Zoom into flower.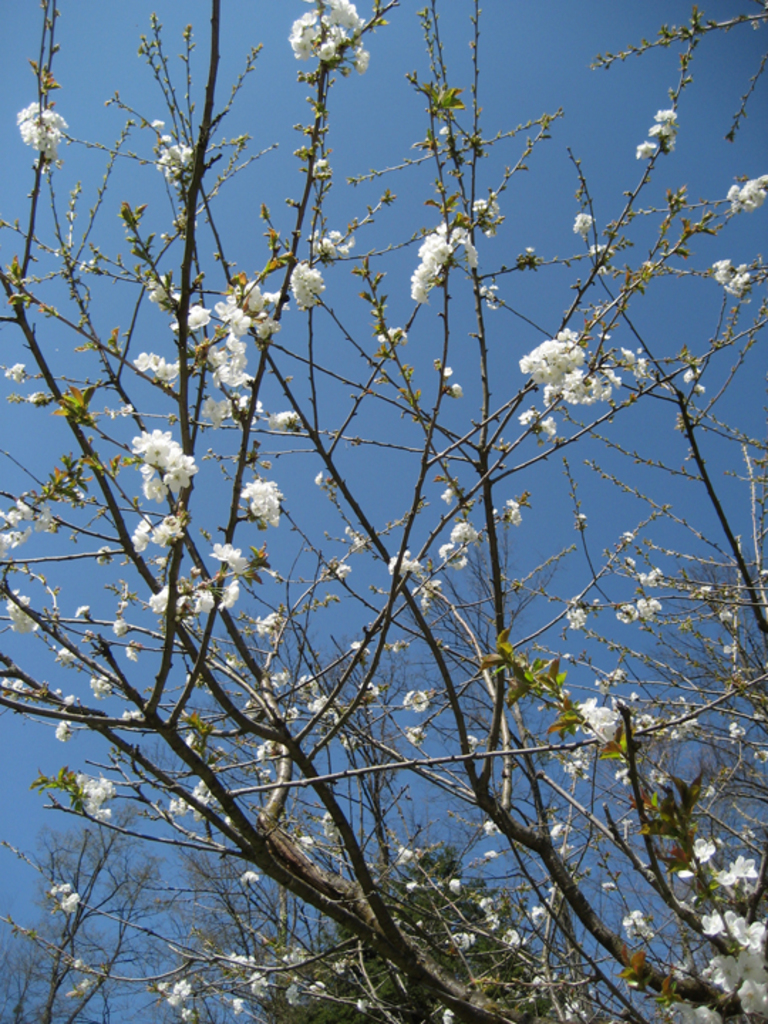
Zoom target: x1=11, y1=366, x2=27, y2=391.
